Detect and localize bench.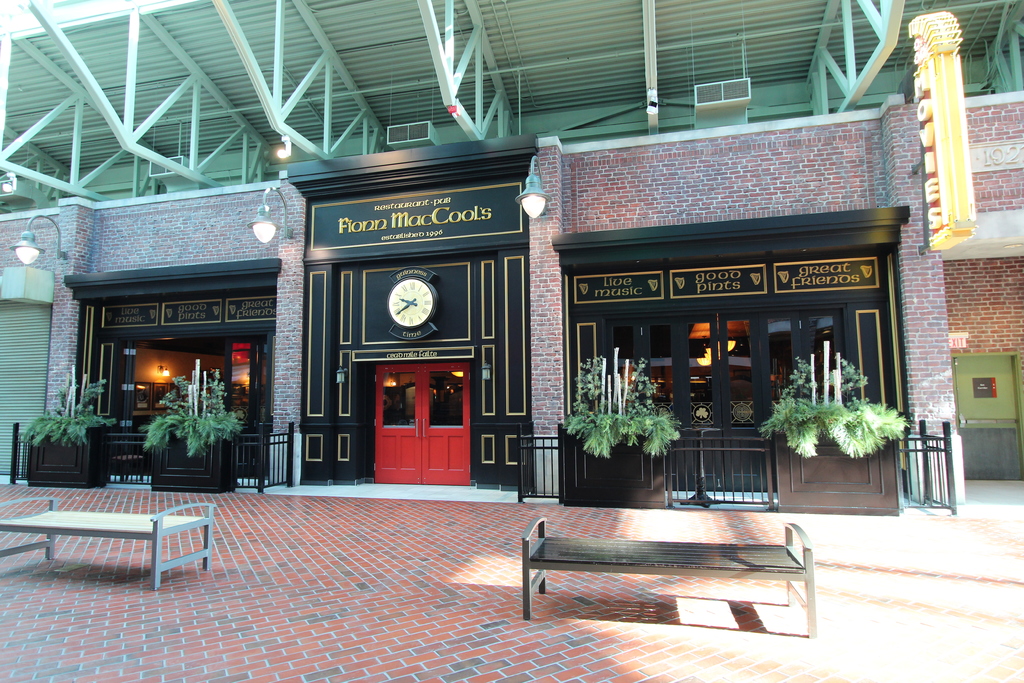
Localized at crop(0, 496, 215, 588).
